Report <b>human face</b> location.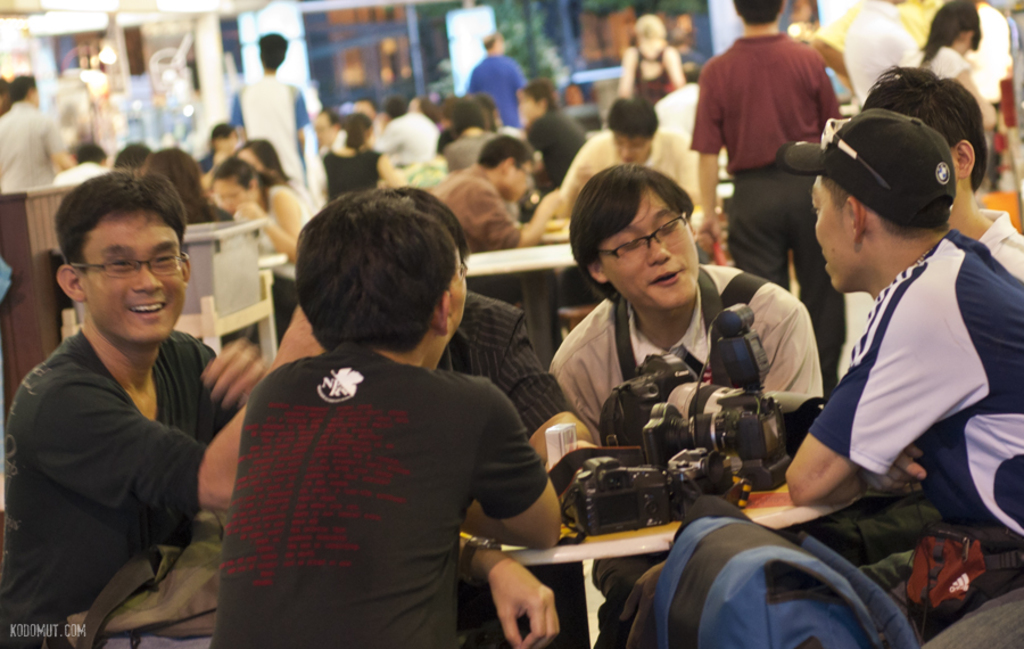
Report: (600,184,694,314).
